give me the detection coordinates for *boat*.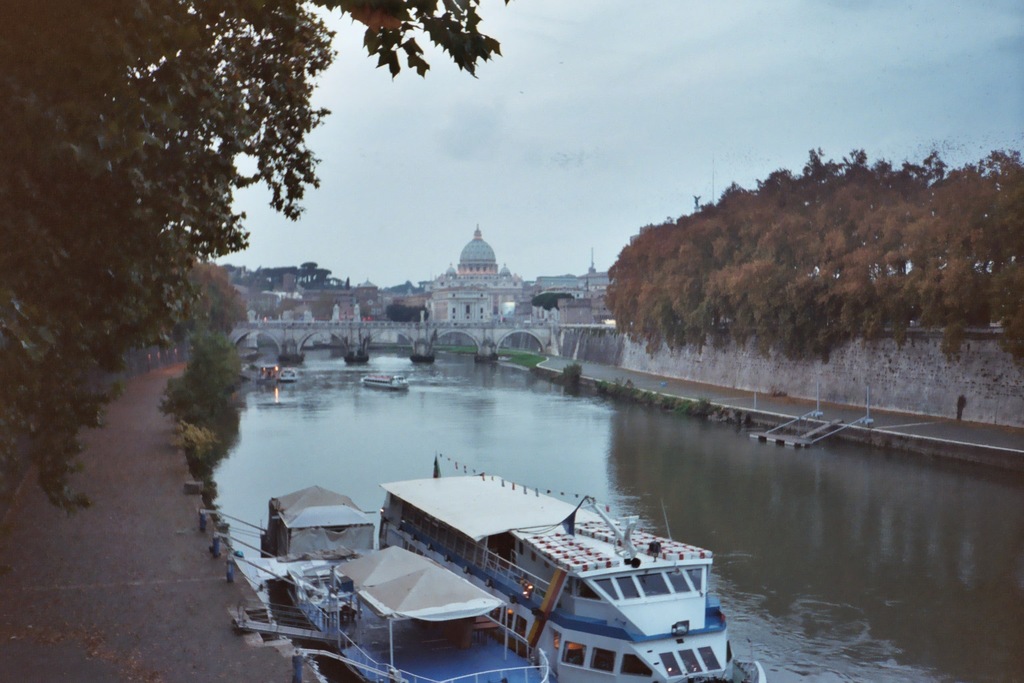
crop(353, 370, 414, 396).
